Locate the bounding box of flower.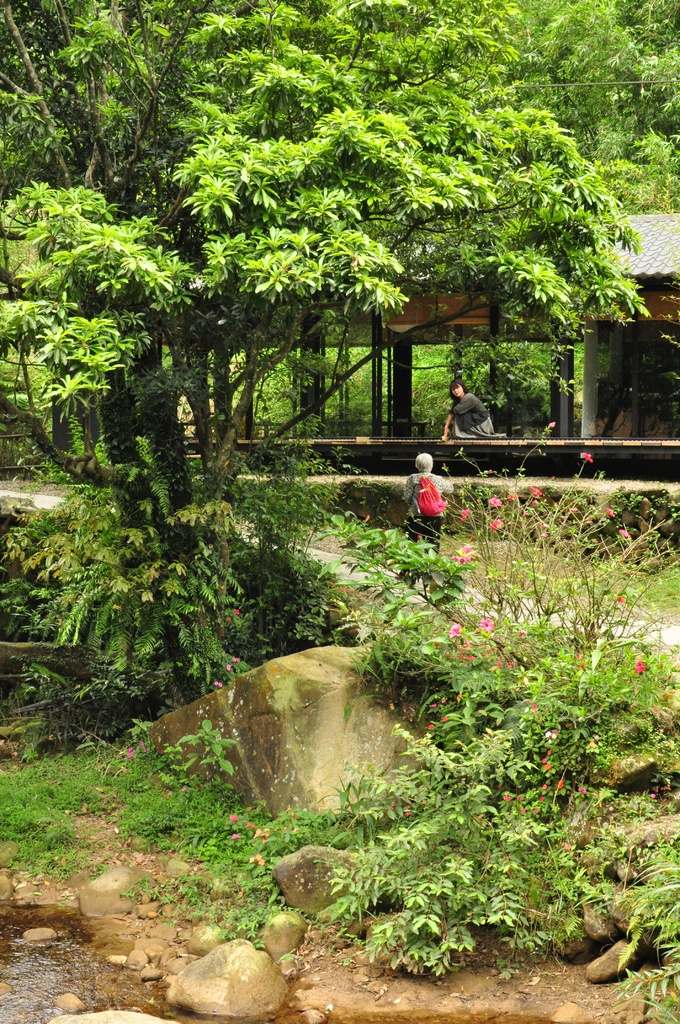
Bounding box: (left=581, top=452, right=599, bottom=462).
